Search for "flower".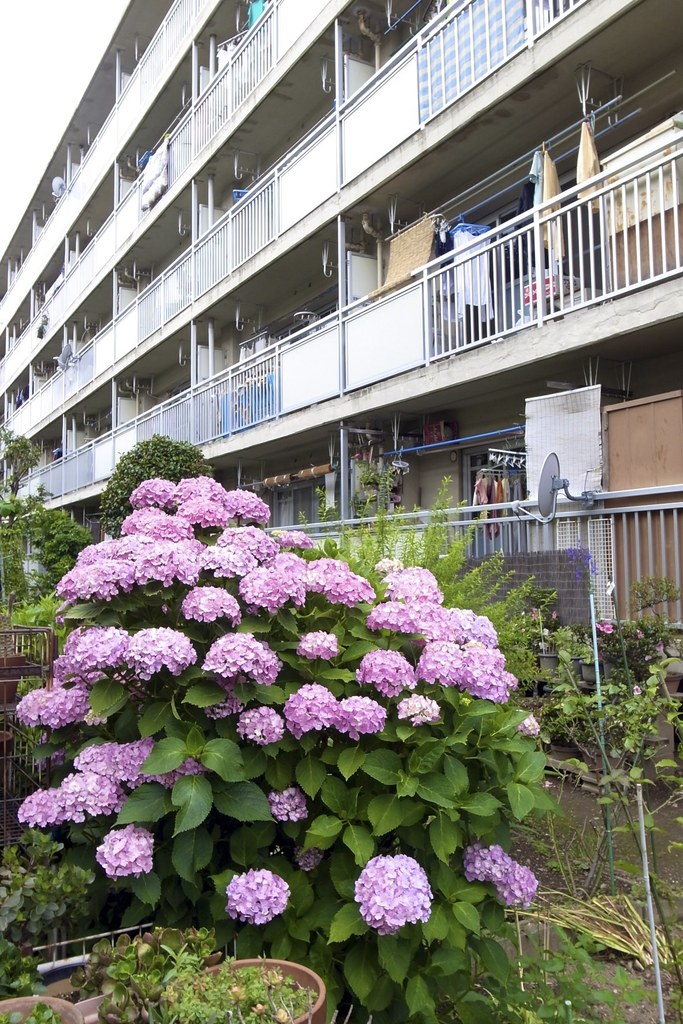
Found at 356/853/436/935.
